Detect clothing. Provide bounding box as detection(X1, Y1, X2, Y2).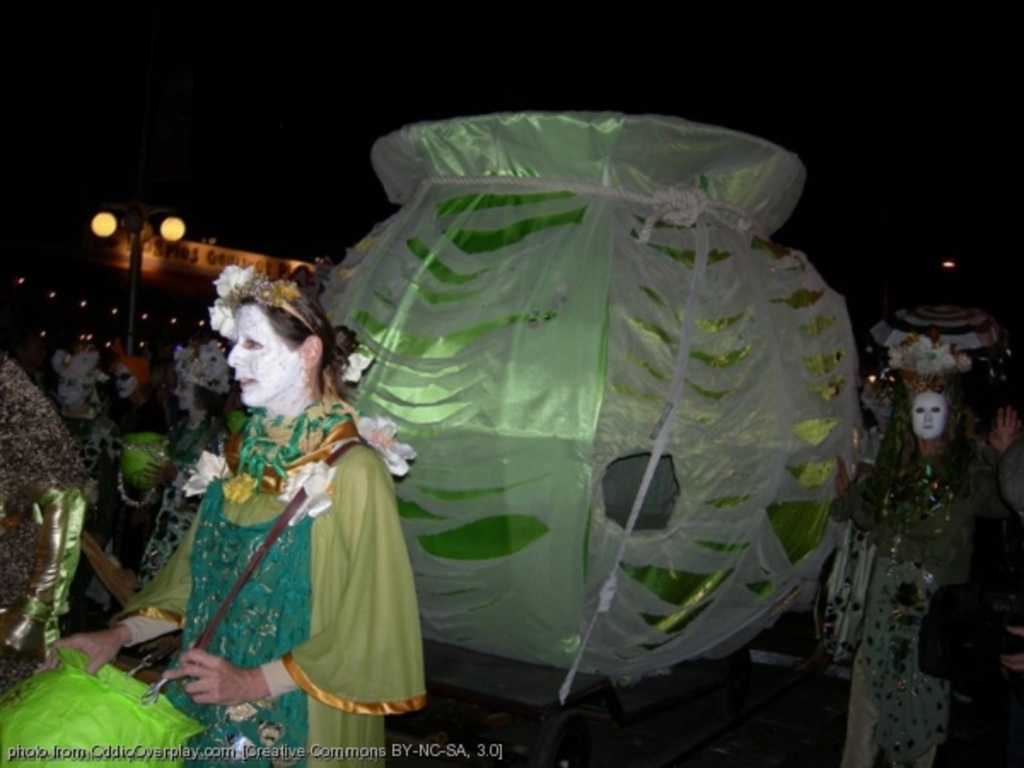
detection(67, 411, 118, 512).
